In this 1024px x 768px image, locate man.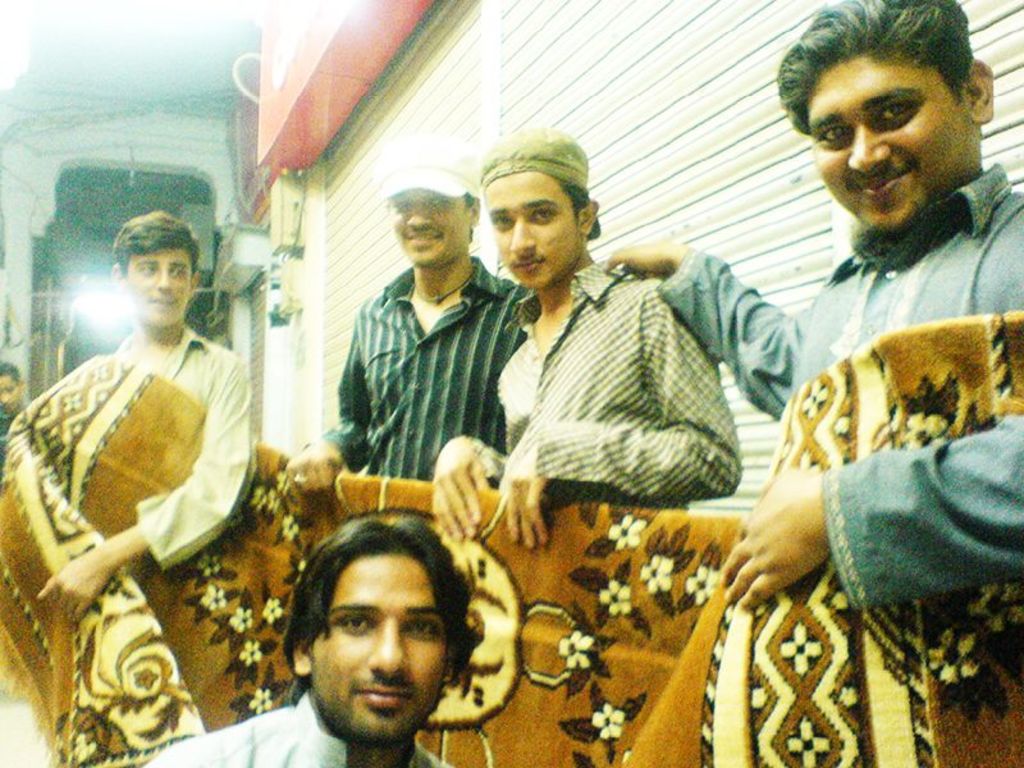
Bounding box: detection(282, 133, 531, 499).
